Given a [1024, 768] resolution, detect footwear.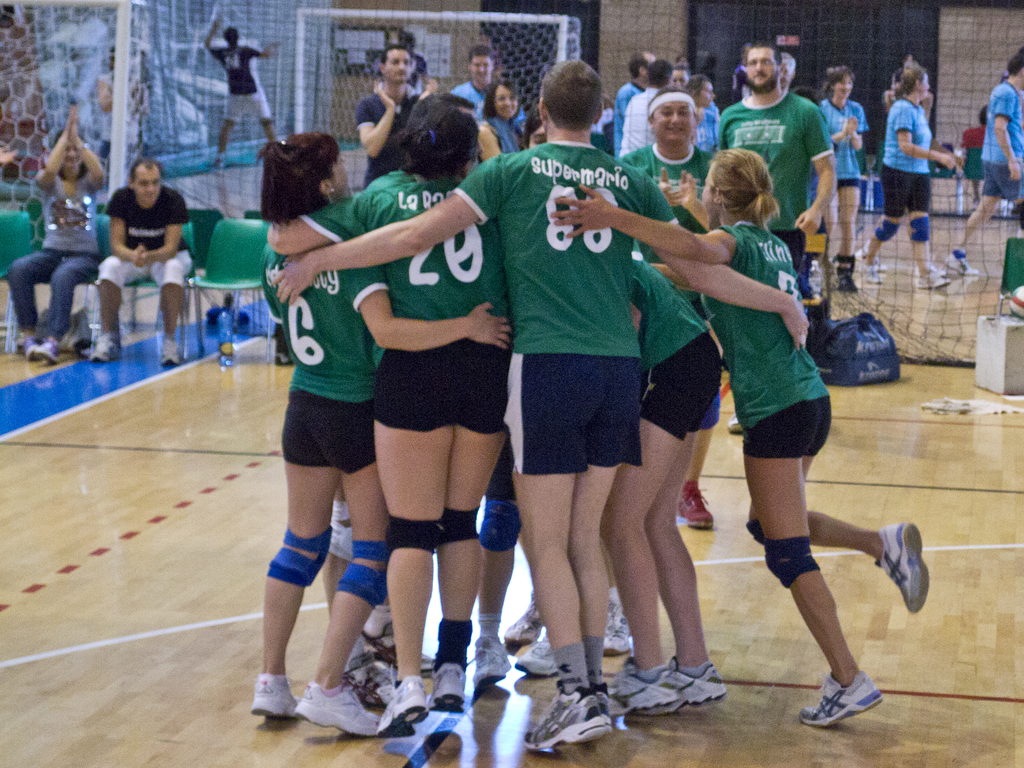
x1=98 y1=329 x2=124 y2=363.
